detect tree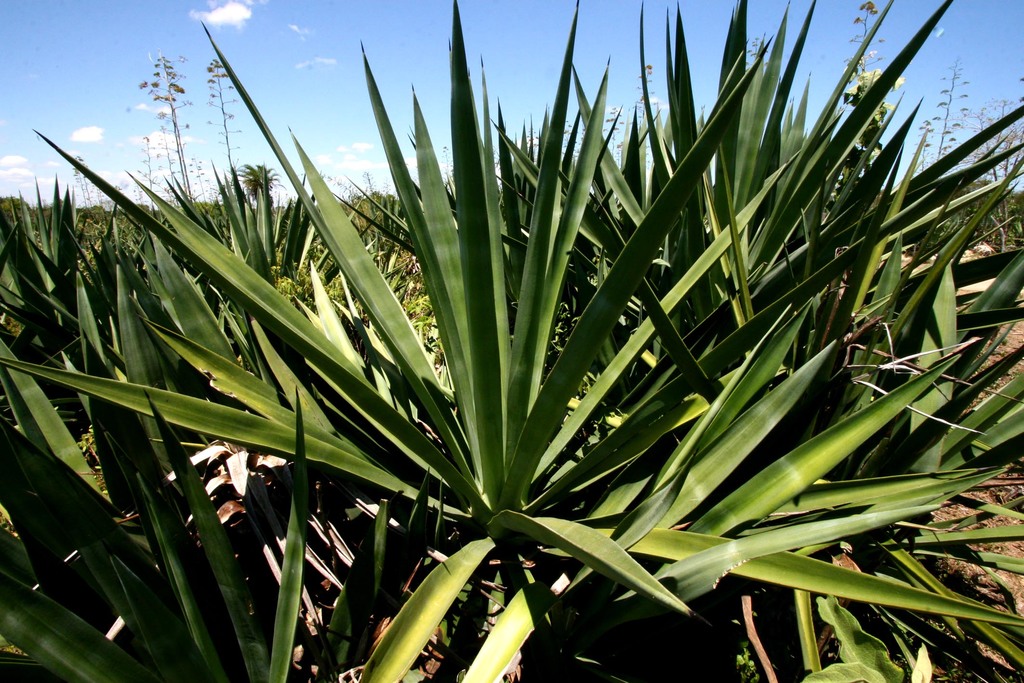
box(200, 53, 248, 173)
